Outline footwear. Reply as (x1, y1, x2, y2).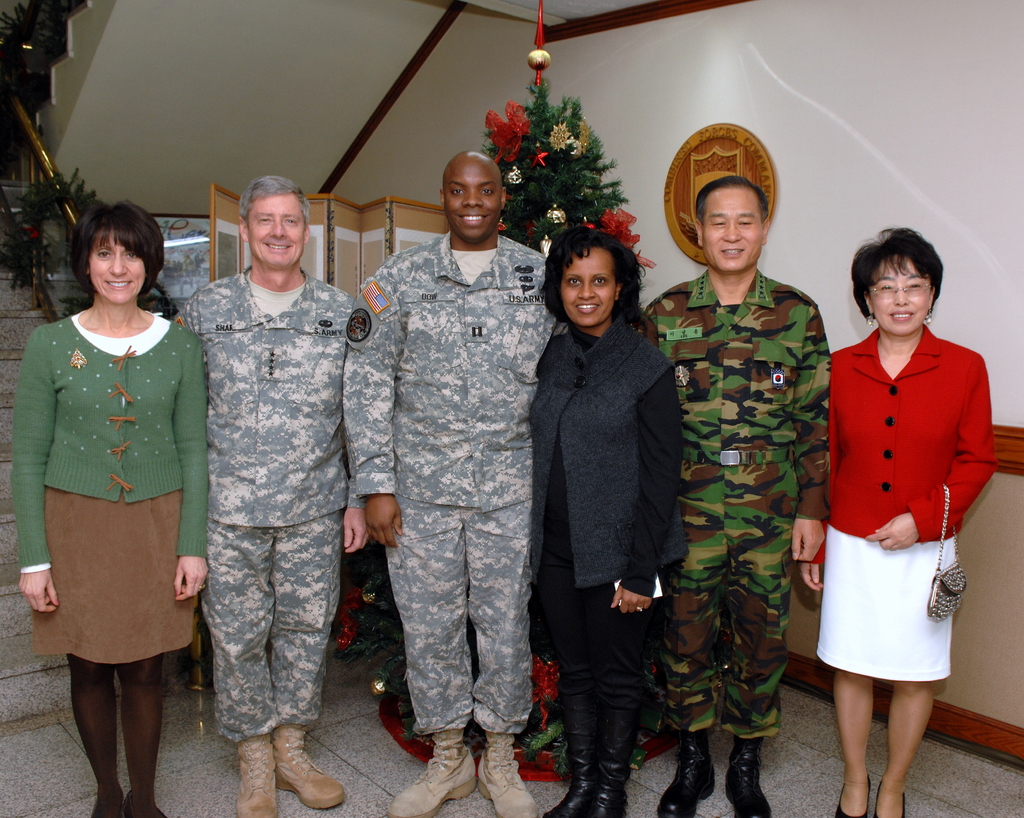
(119, 789, 138, 817).
